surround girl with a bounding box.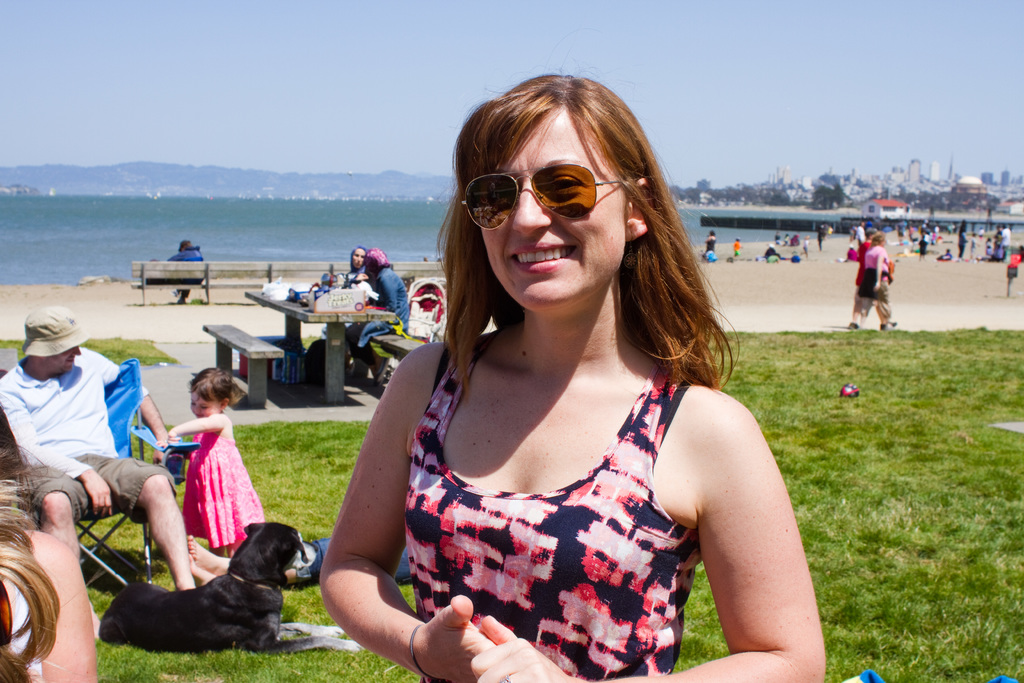
region(156, 366, 265, 558).
